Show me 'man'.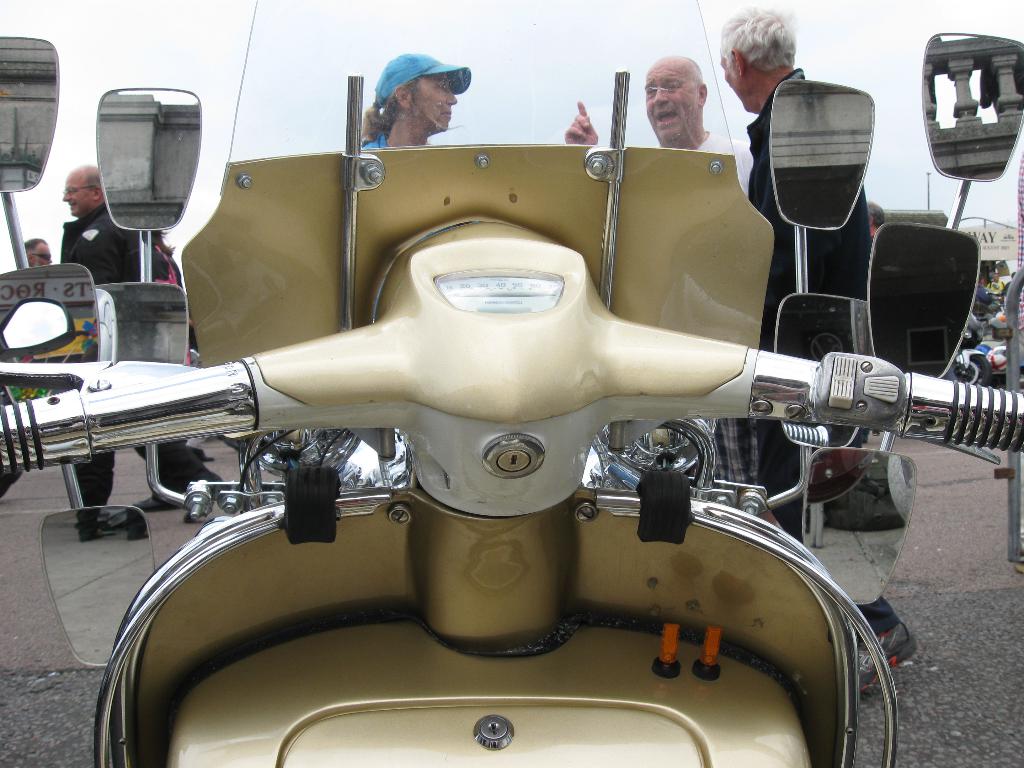
'man' is here: [987,269,1009,294].
